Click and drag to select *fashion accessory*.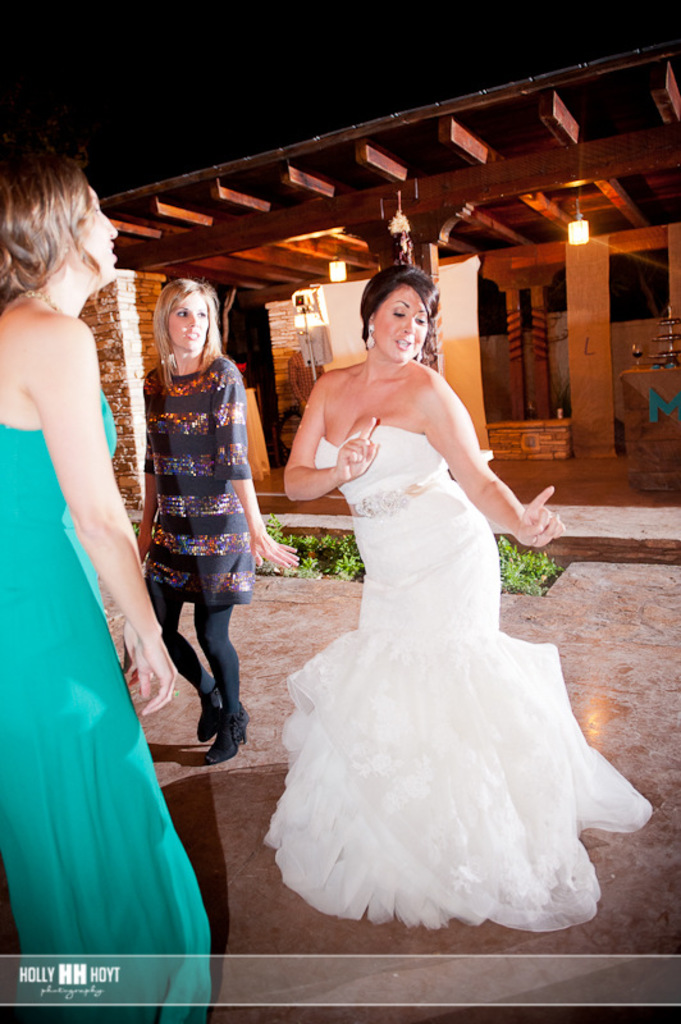
Selection: 205 703 252 762.
